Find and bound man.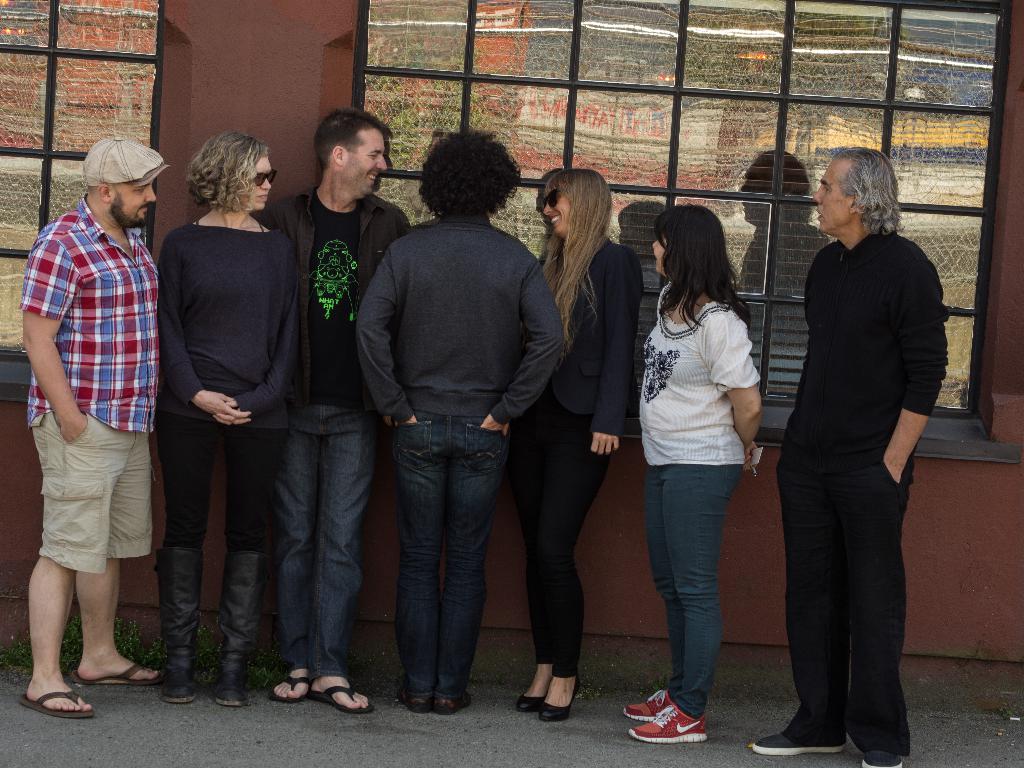
Bound: x1=257, y1=108, x2=410, y2=712.
